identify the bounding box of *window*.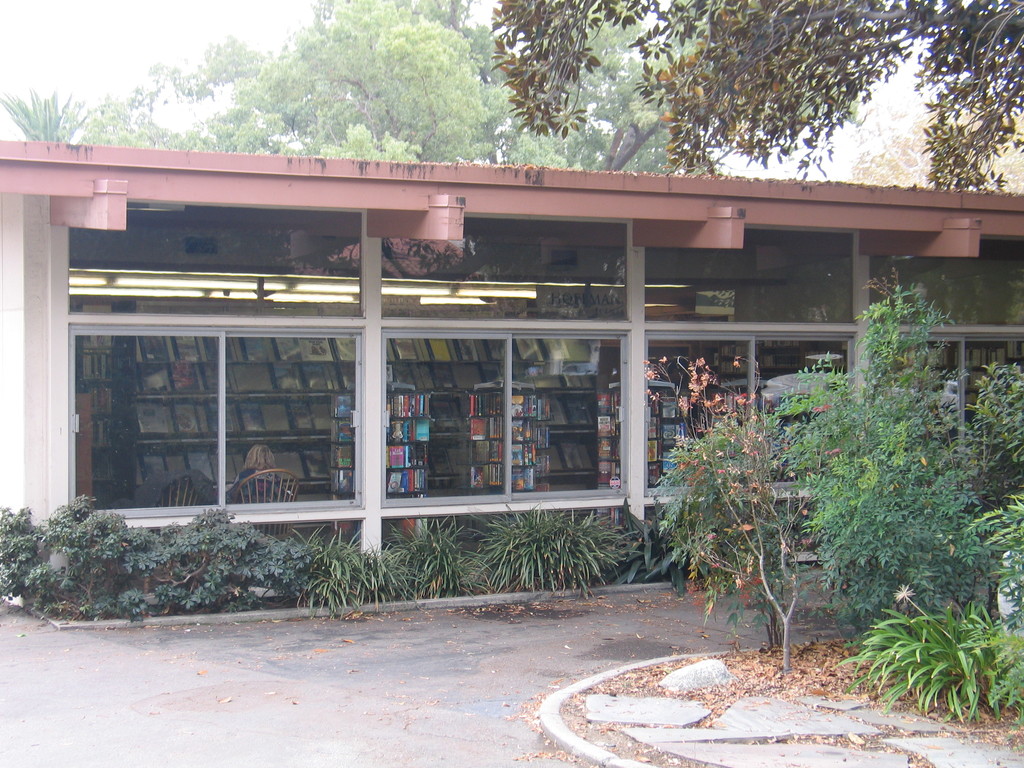
{"x1": 650, "y1": 329, "x2": 856, "y2": 495}.
